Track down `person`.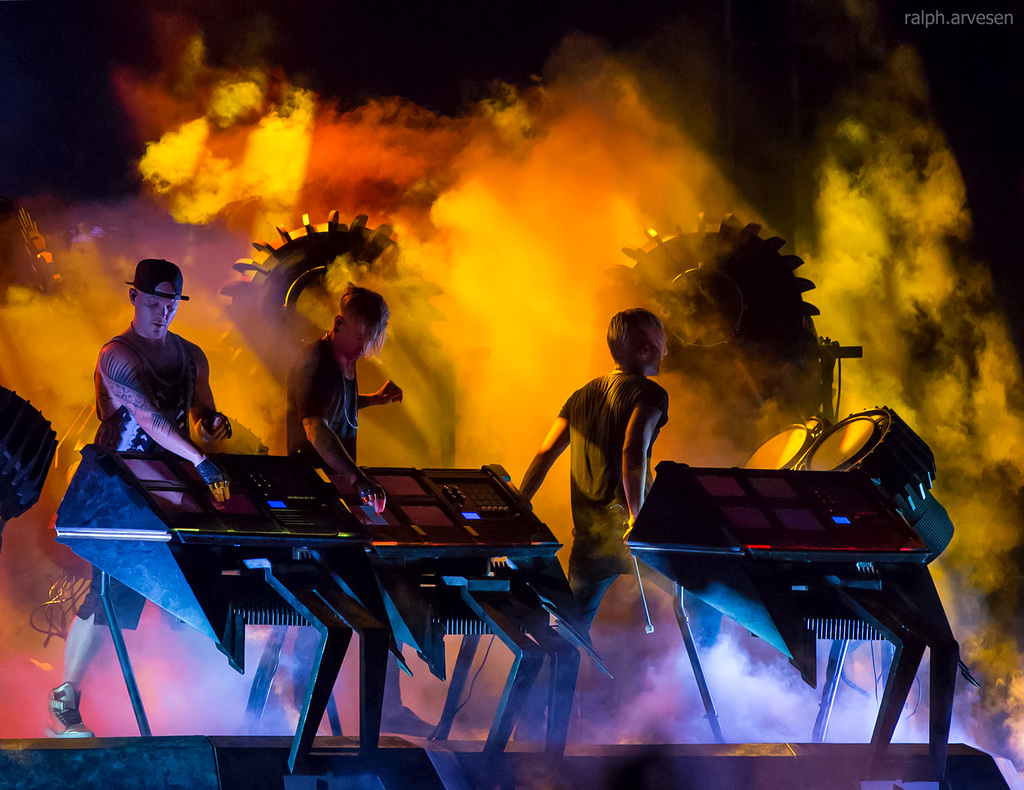
Tracked to region(285, 282, 426, 748).
